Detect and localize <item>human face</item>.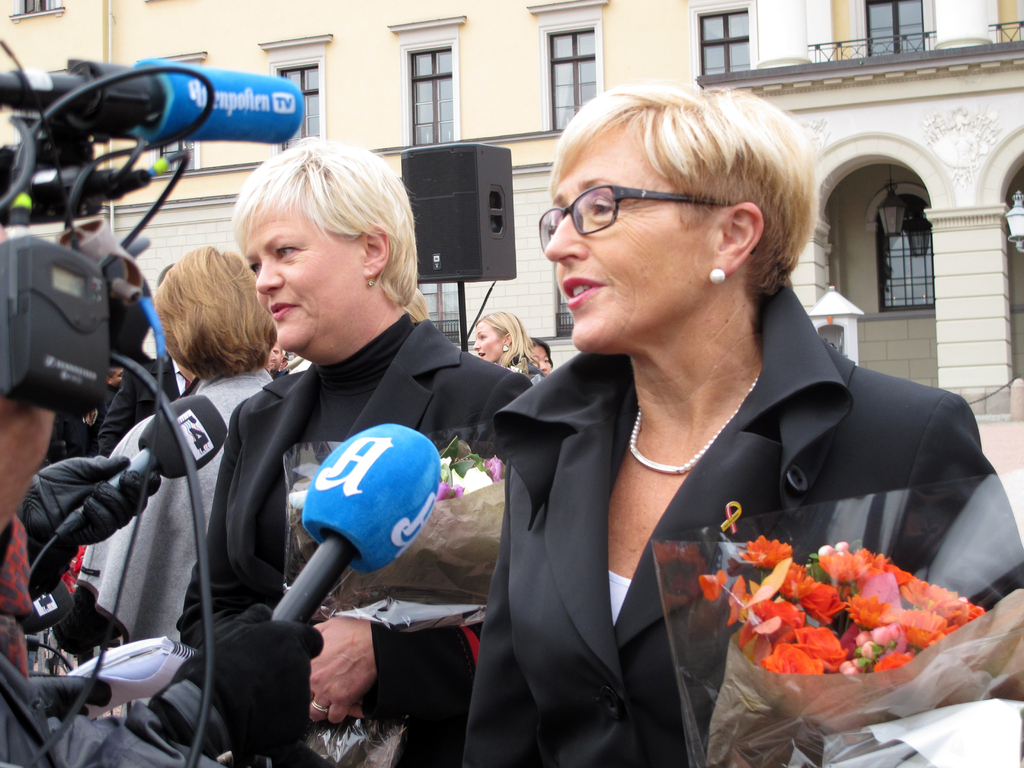
Localized at detection(473, 325, 499, 364).
